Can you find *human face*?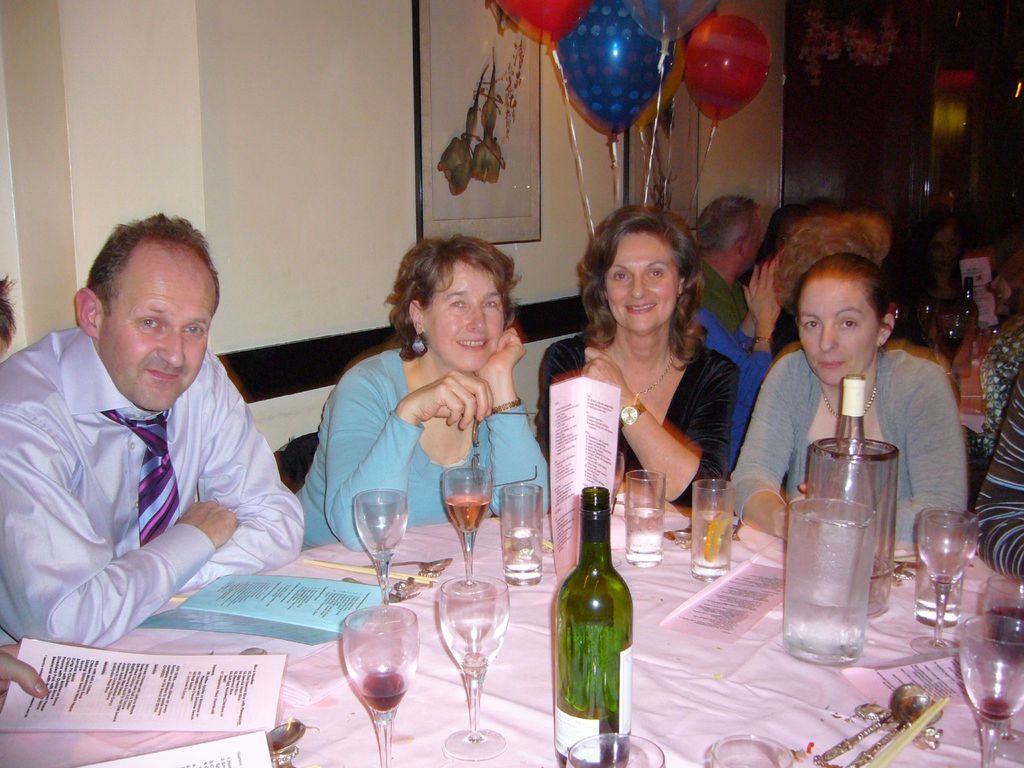
Yes, bounding box: 604, 232, 678, 329.
